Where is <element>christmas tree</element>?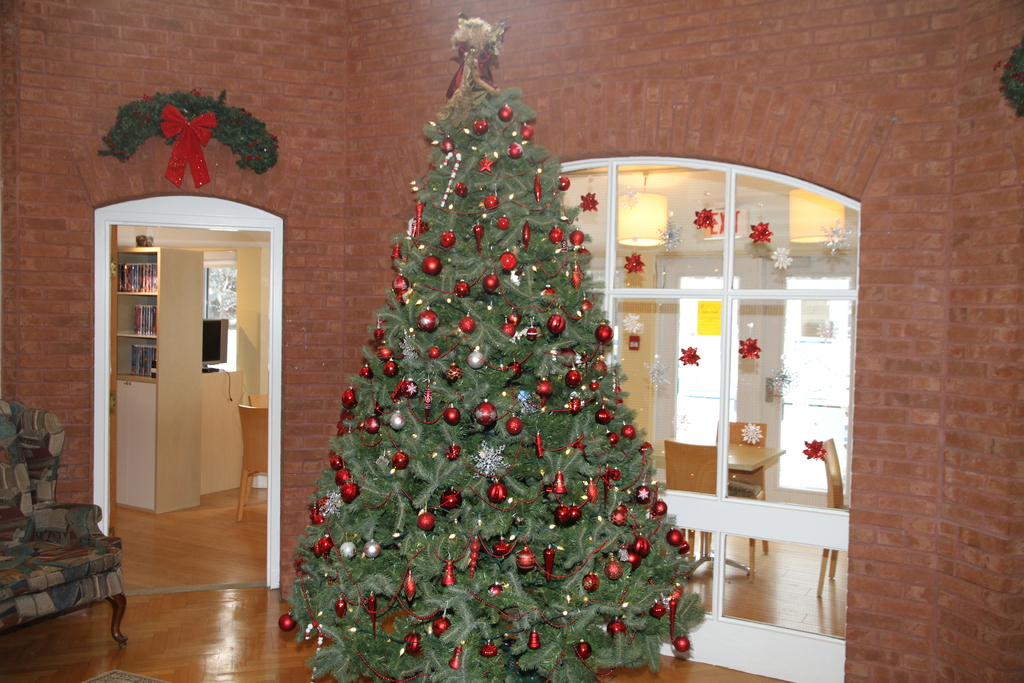
276:6:723:682.
